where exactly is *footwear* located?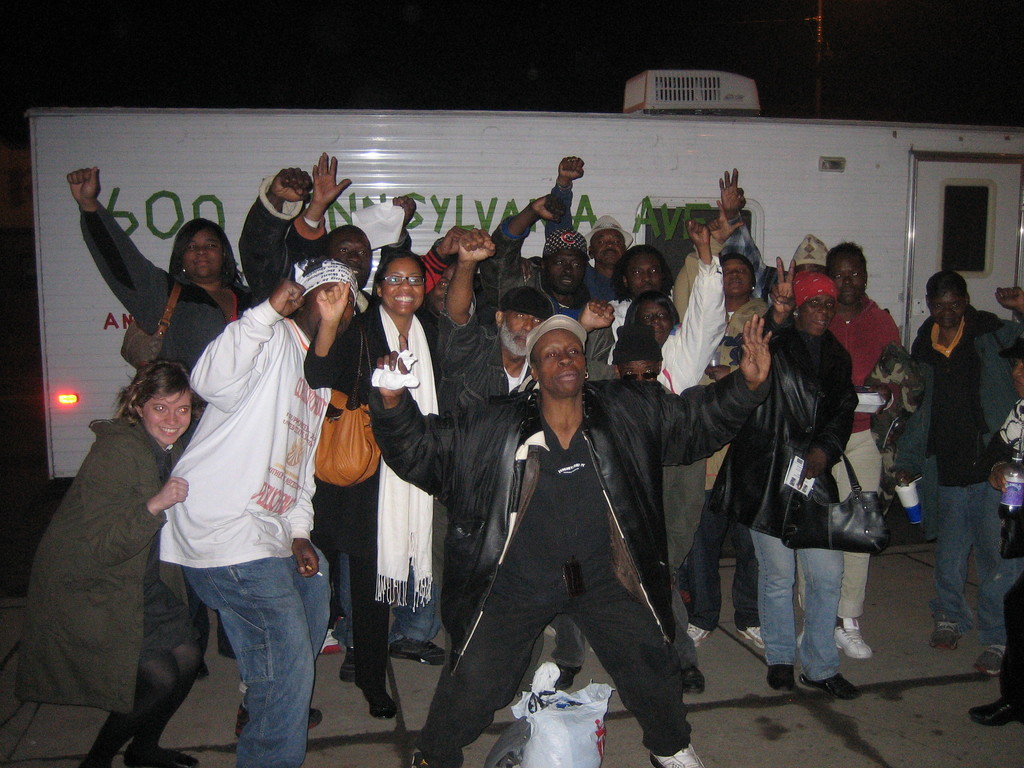
Its bounding box is (687, 621, 707, 648).
